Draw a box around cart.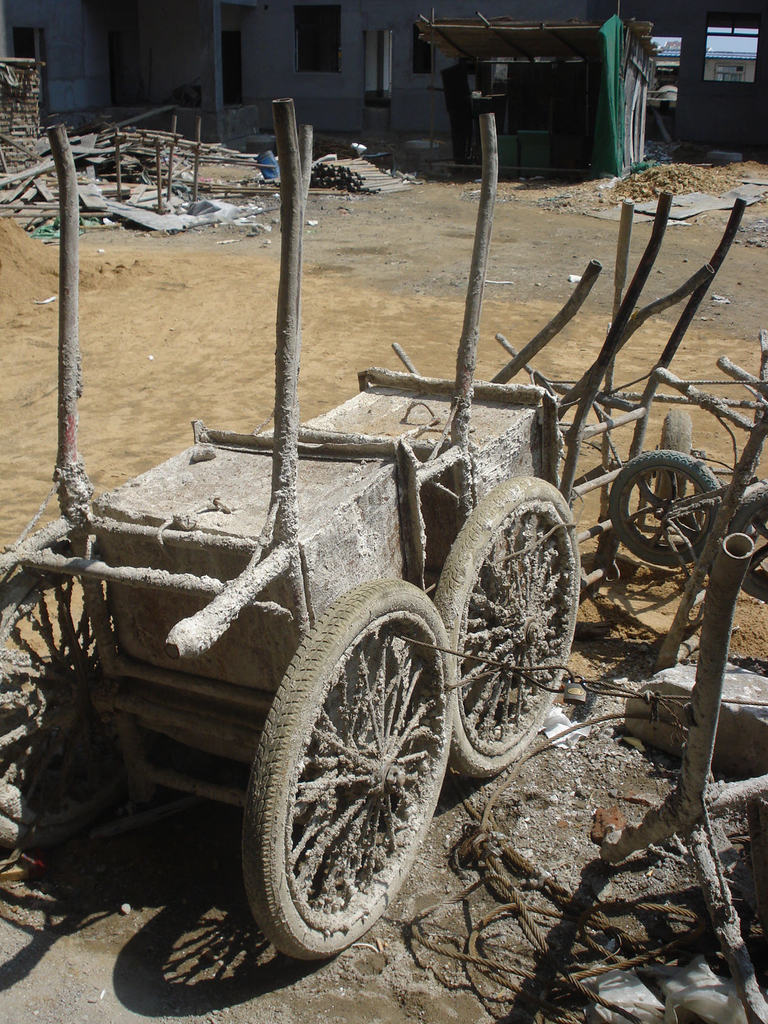
x1=255, y1=113, x2=581, y2=784.
